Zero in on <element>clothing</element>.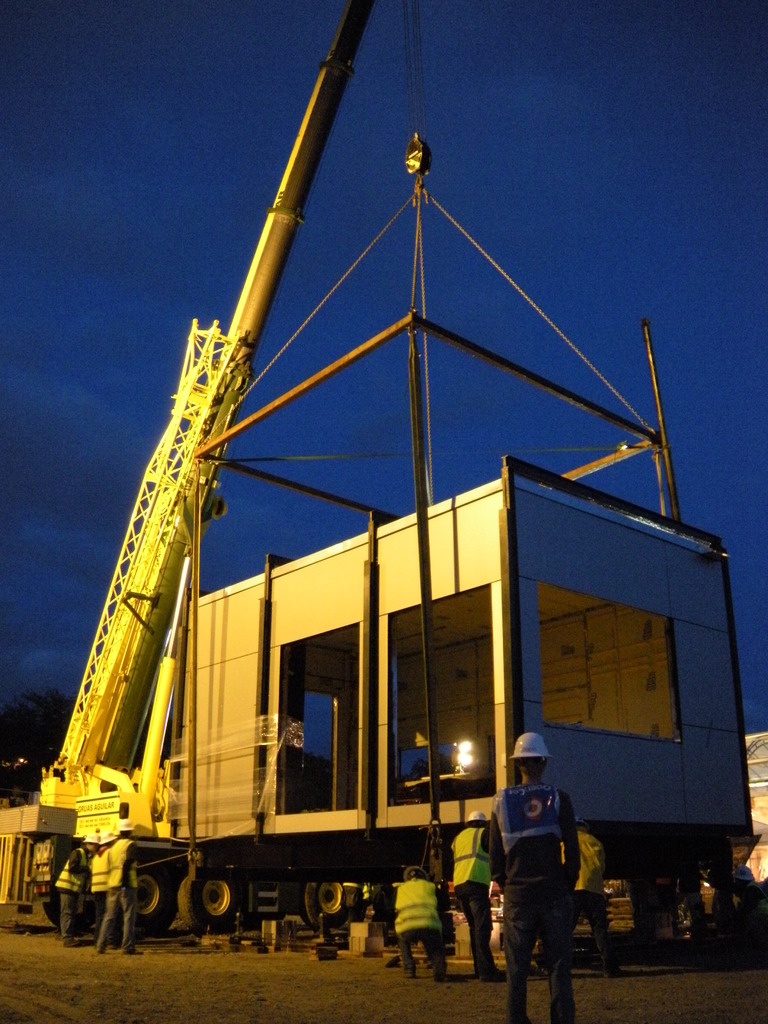
Zeroed in: (left=86, top=847, right=116, bottom=938).
